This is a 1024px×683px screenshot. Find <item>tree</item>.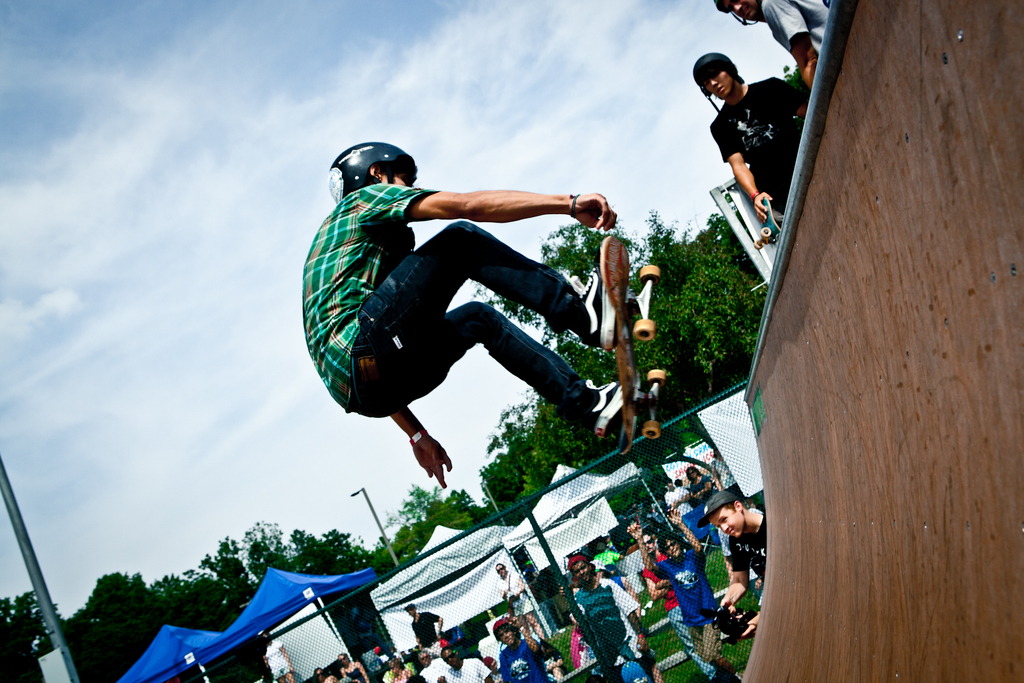
Bounding box: box(470, 217, 769, 394).
